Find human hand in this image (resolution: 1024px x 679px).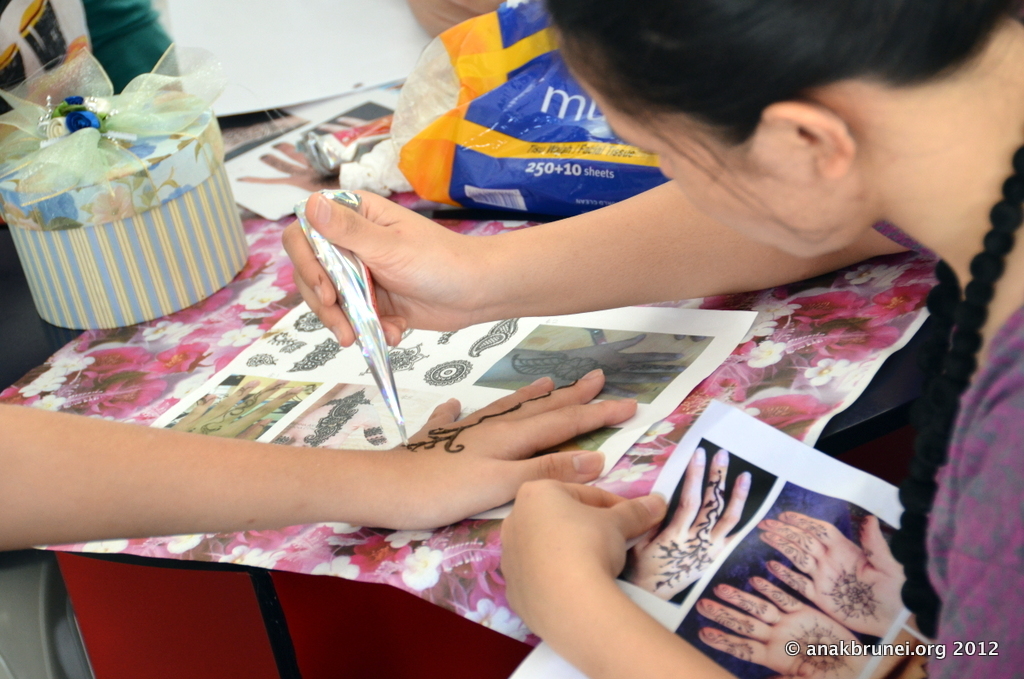
l=451, t=374, r=638, b=482.
